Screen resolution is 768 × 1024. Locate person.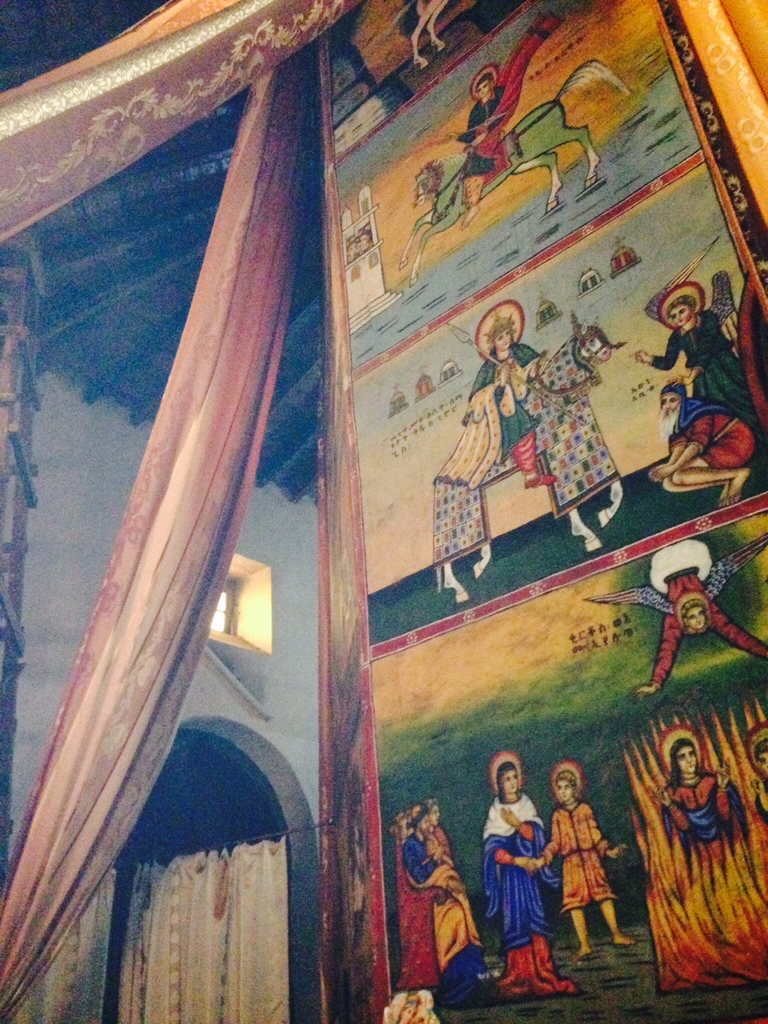
<bbox>629, 566, 767, 688</bbox>.
